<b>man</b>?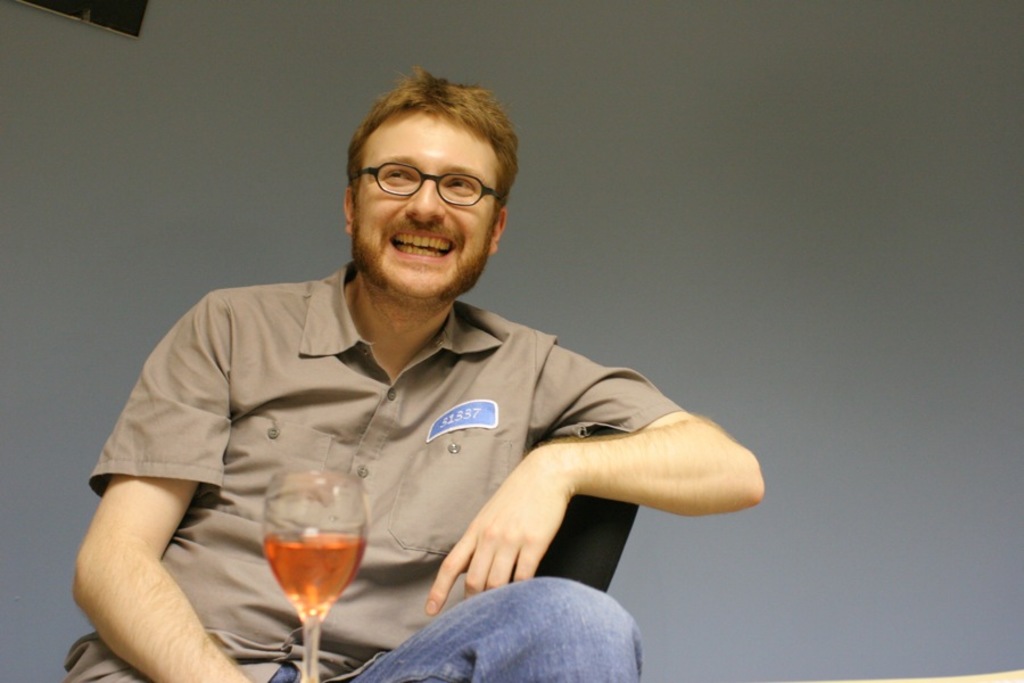
(75, 54, 752, 657)
